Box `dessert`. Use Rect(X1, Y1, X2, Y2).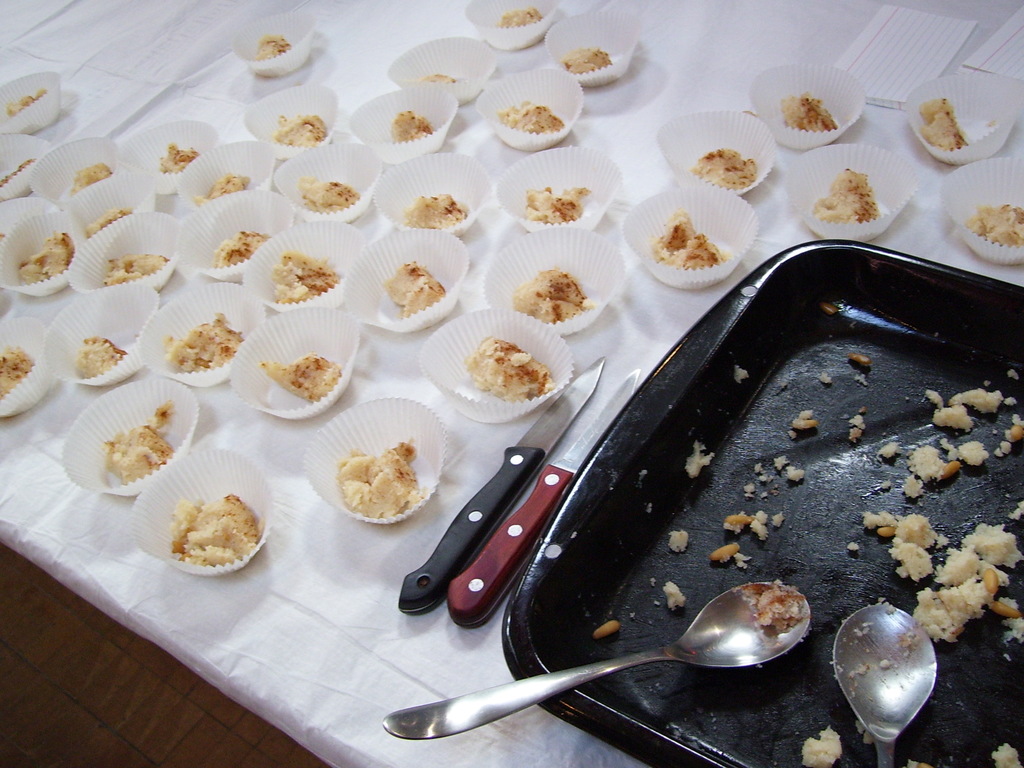
Rect(297, 180, 359, 205).
